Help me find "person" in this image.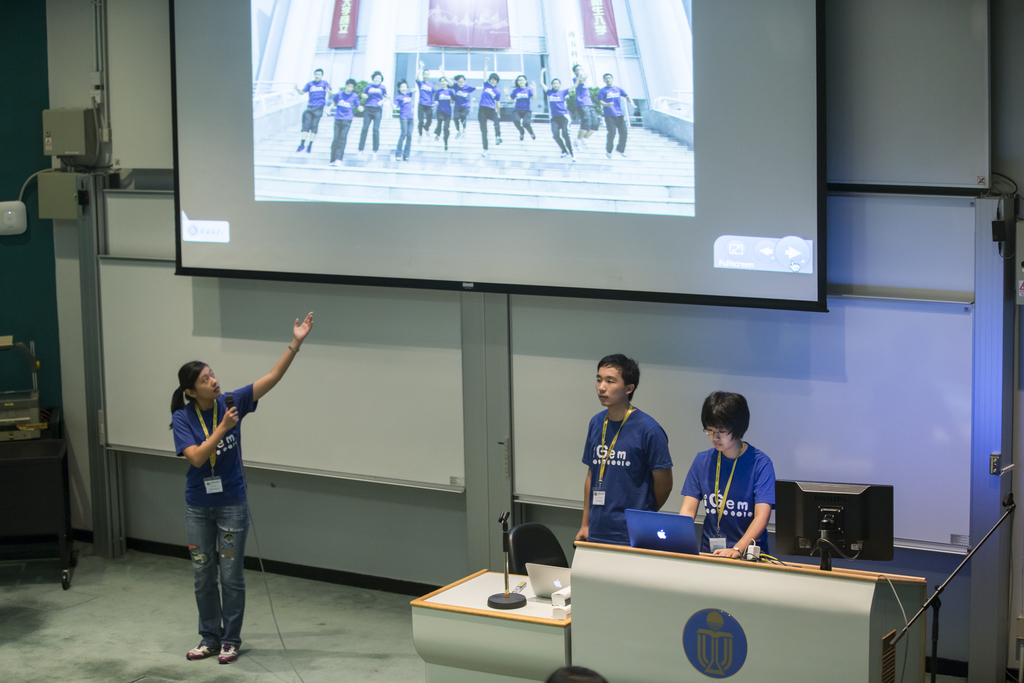
Found it: {"x1": 450, "y1": 72, "x2": 471, "y2": 133}.
